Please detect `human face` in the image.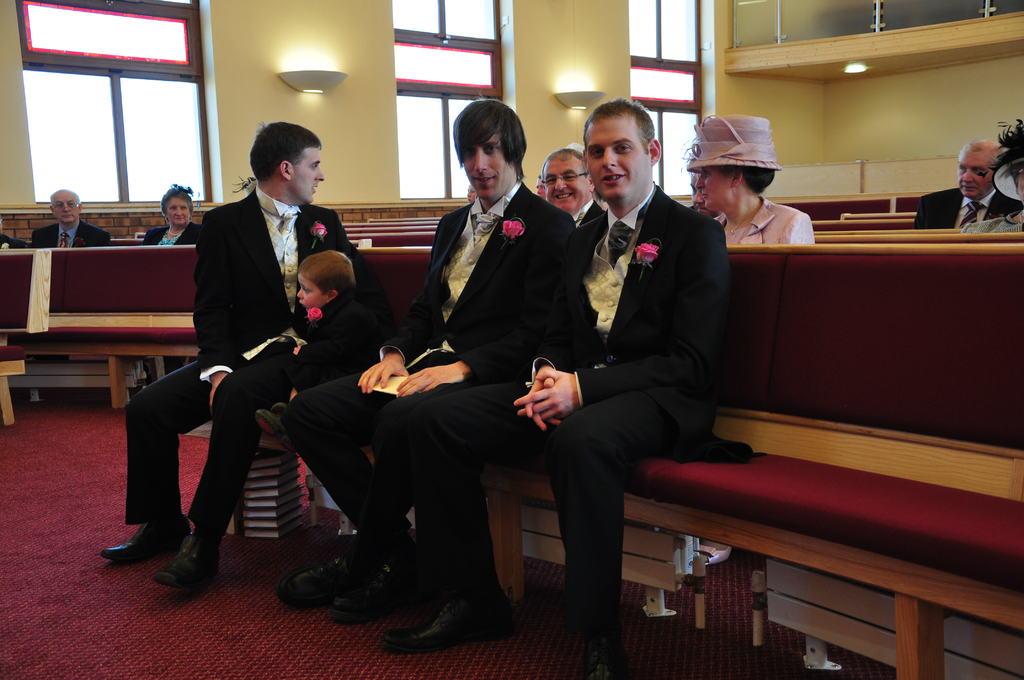
[292, 148, 325, 203].
